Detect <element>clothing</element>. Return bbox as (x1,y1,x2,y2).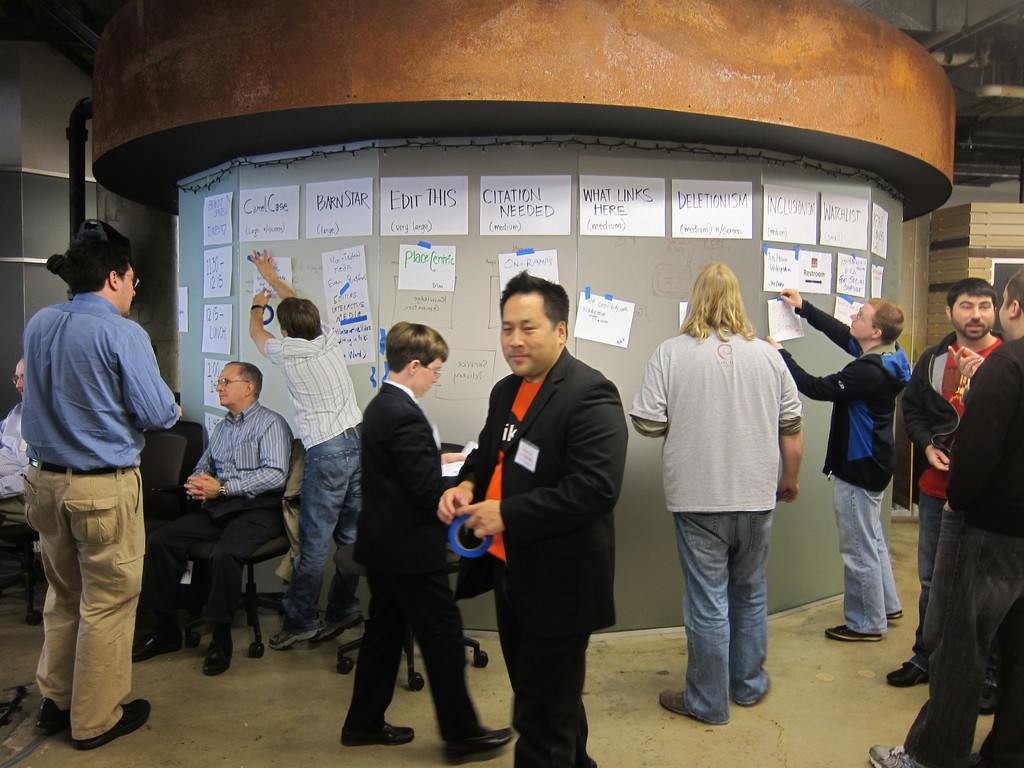
(30,290,184,748).
